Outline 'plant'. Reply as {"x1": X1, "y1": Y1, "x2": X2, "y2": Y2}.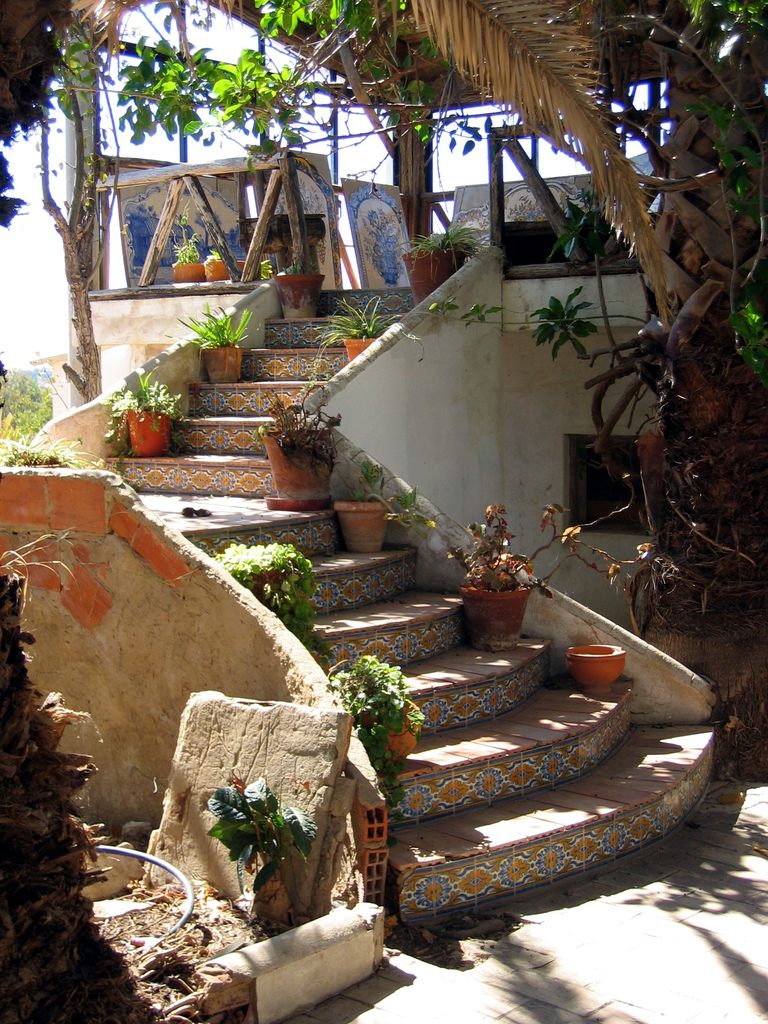
{"x1": 220, "y1": 543, "x2": 325, "y2": 645}.
